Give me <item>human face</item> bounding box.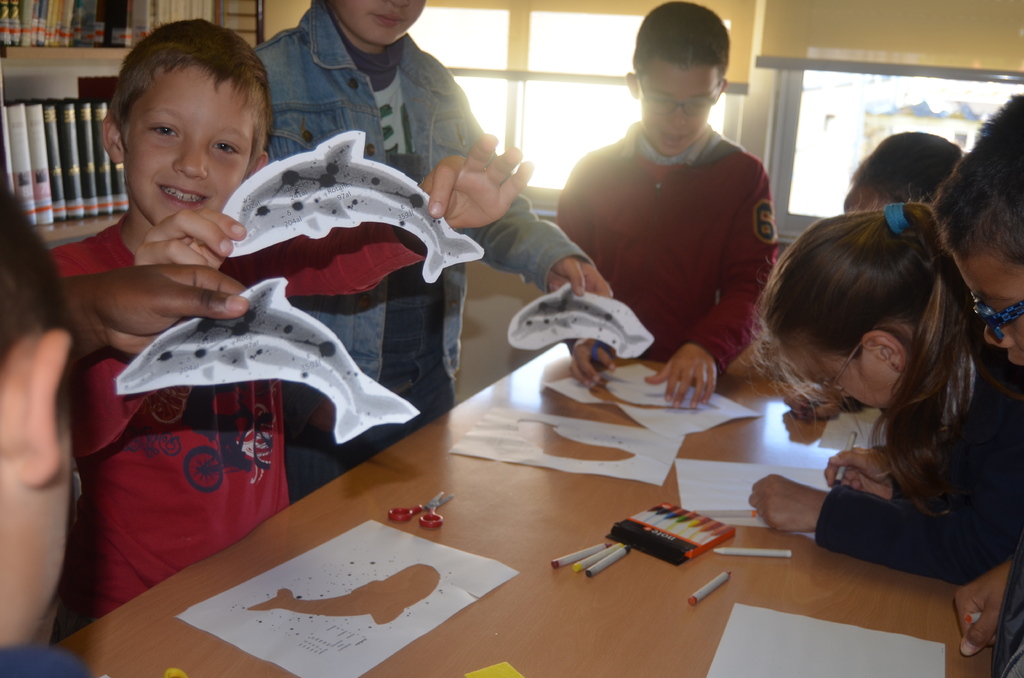
x1=121, y1=67, x2=256, y2=226.
